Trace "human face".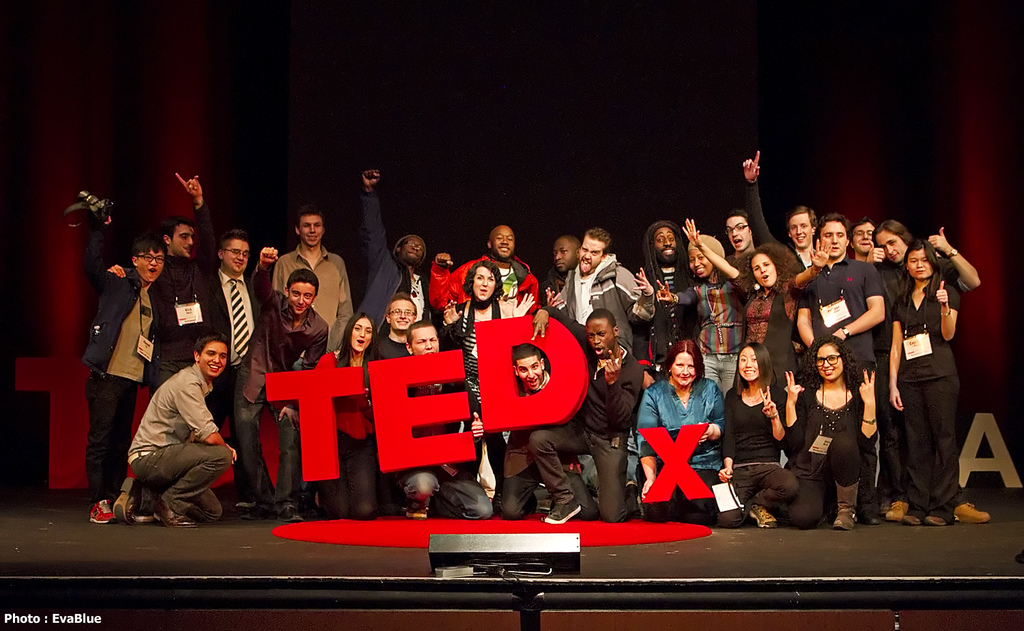
Traced to [left=492, top=223, right=515, bottom=257].
